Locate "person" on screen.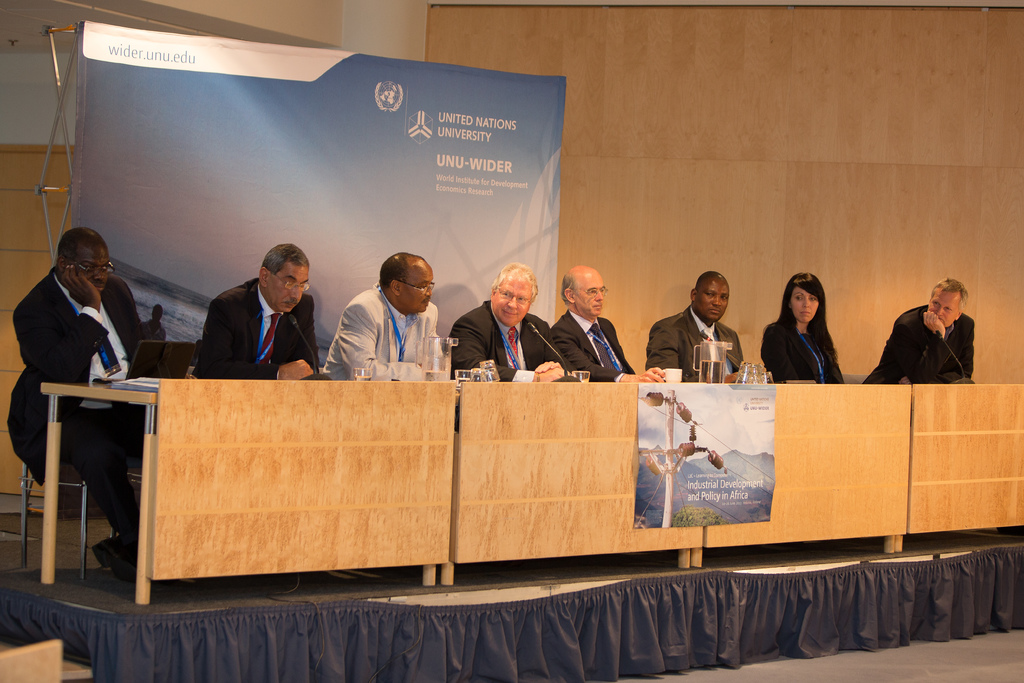
On screen at x1=321 y1=249 x2=446 y2=381.
